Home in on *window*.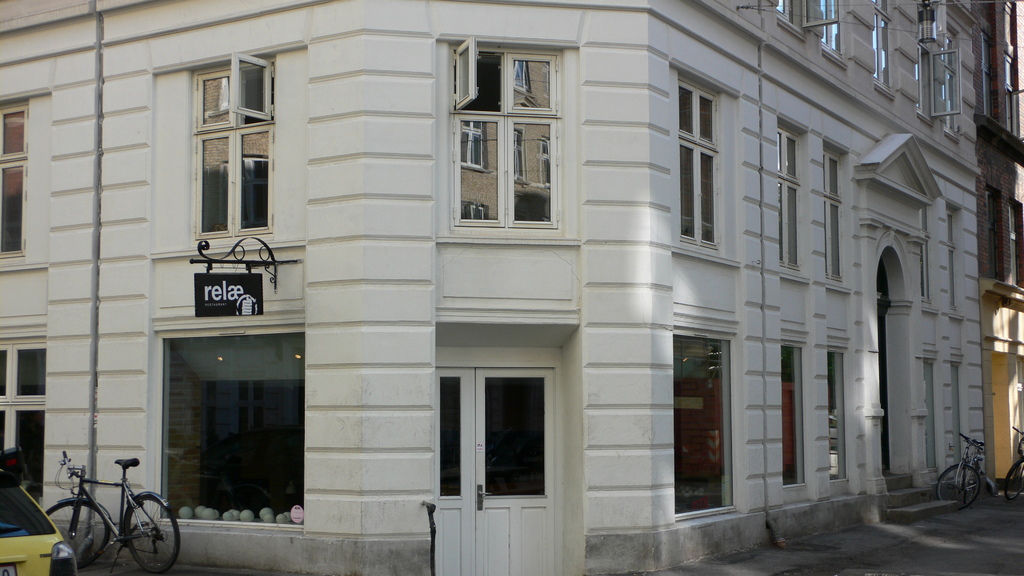
Homed in at region(948, 364, 965, 469).
